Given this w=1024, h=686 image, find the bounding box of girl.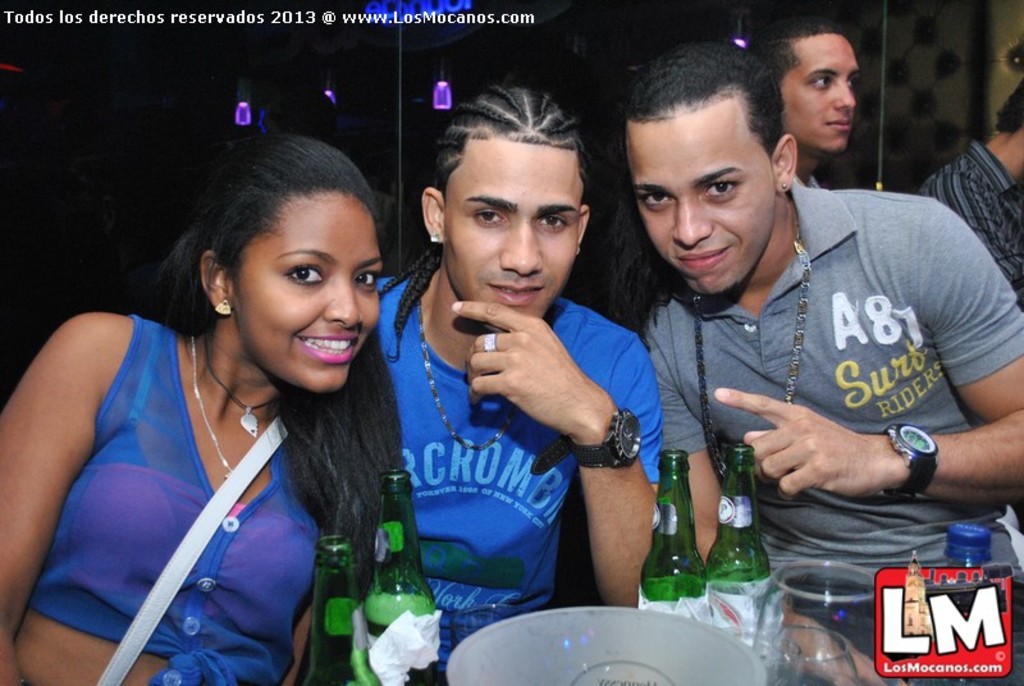
{"left": 0, "top": 136, "right": 408, "bottom": 685}.
